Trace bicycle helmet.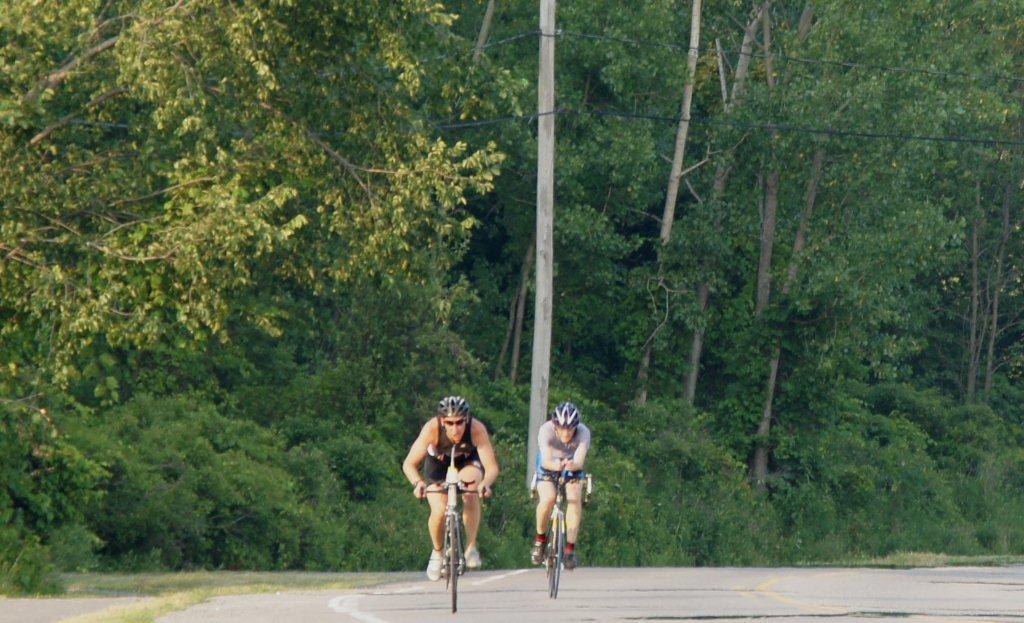
Traced to bbox=[437, 391, 468, 412].
